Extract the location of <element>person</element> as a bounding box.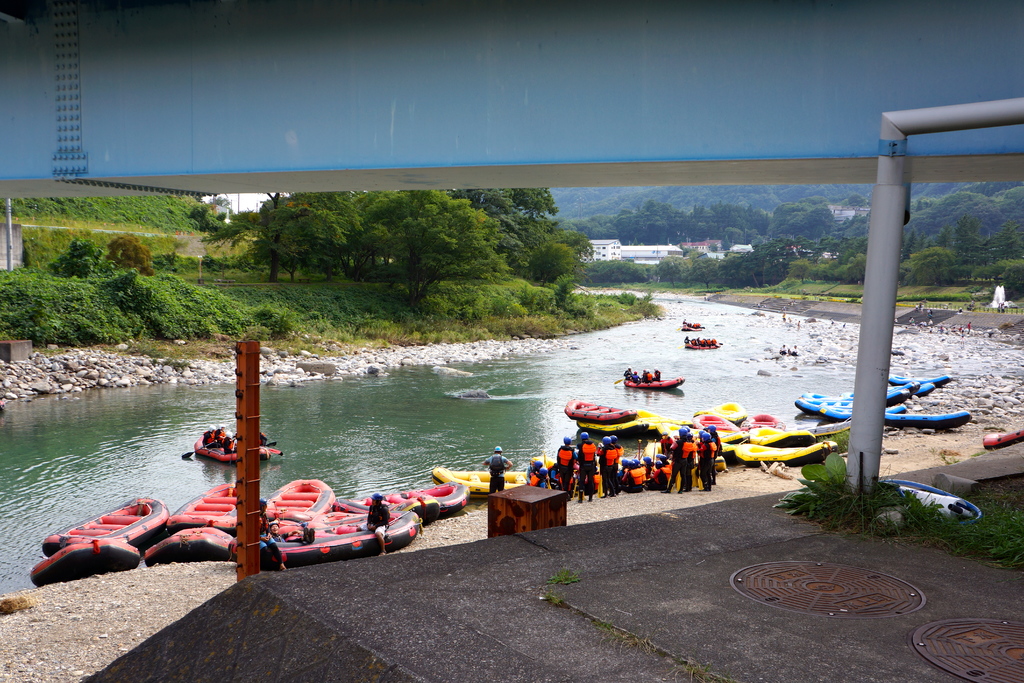
[x1=574, y1=427, x2=599, y2=507].
